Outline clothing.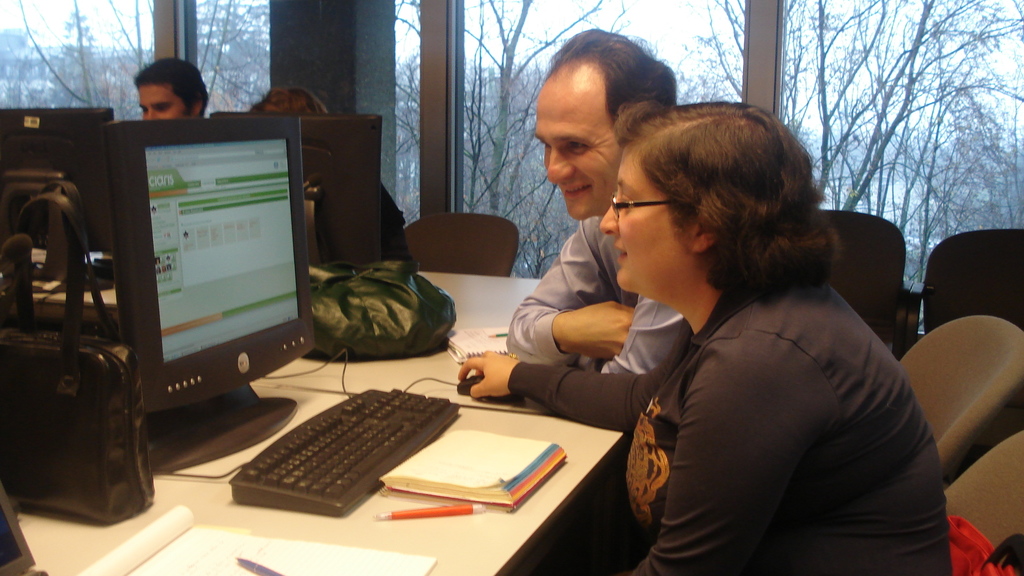
Outline: {"left": 499, "top": 212, "right": 698, "bottom": 383}.
